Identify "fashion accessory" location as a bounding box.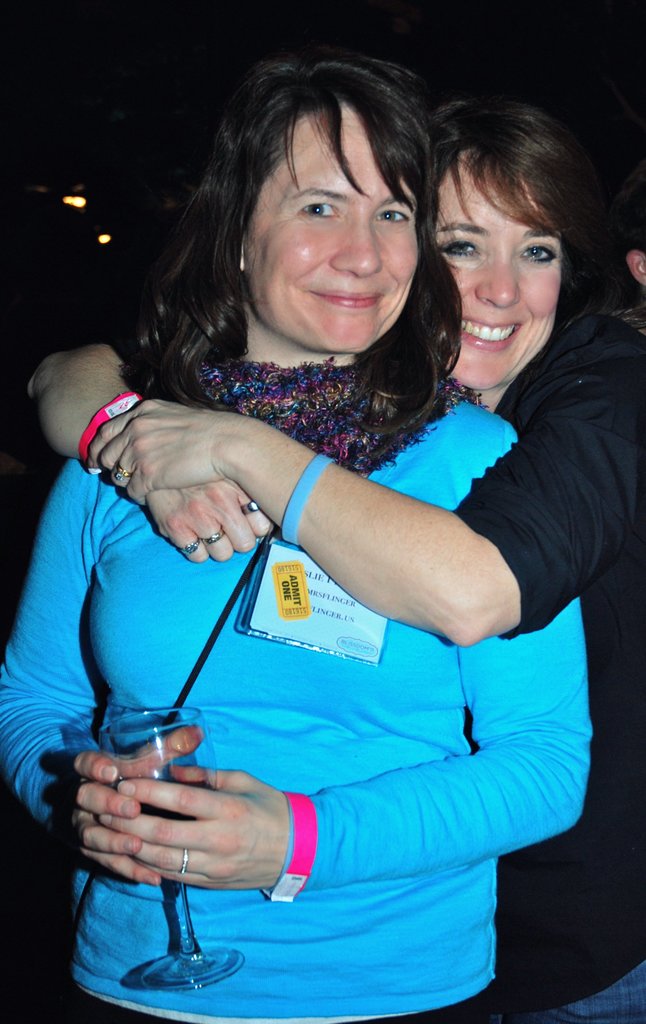
(left=179, top=536, right=198, bottom=556).
